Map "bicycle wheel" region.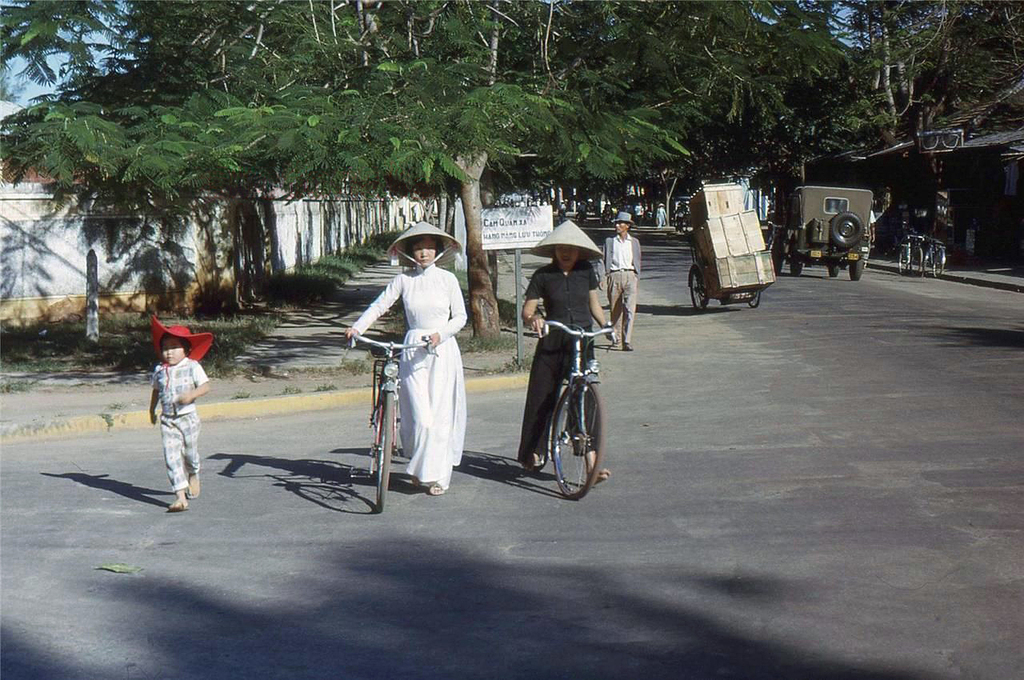
Mapped to 547 379 603 502.
